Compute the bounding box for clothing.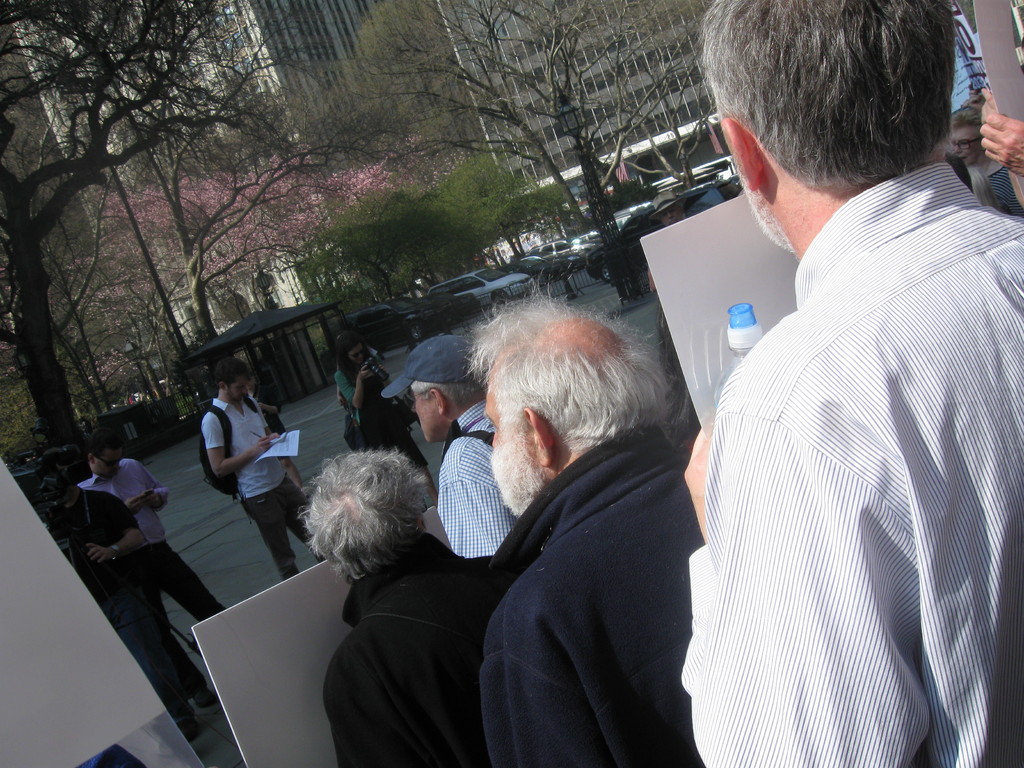
left=320, top=533, right=499, bottom=767.
